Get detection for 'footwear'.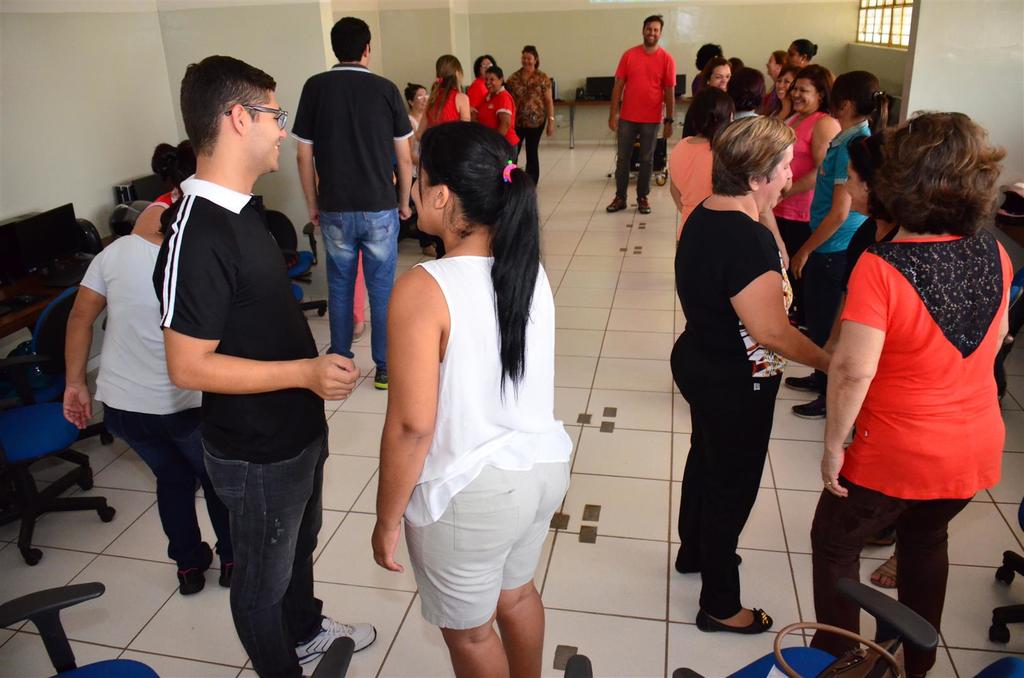
Detection: <region>676, 555, 742, 574</region>.
